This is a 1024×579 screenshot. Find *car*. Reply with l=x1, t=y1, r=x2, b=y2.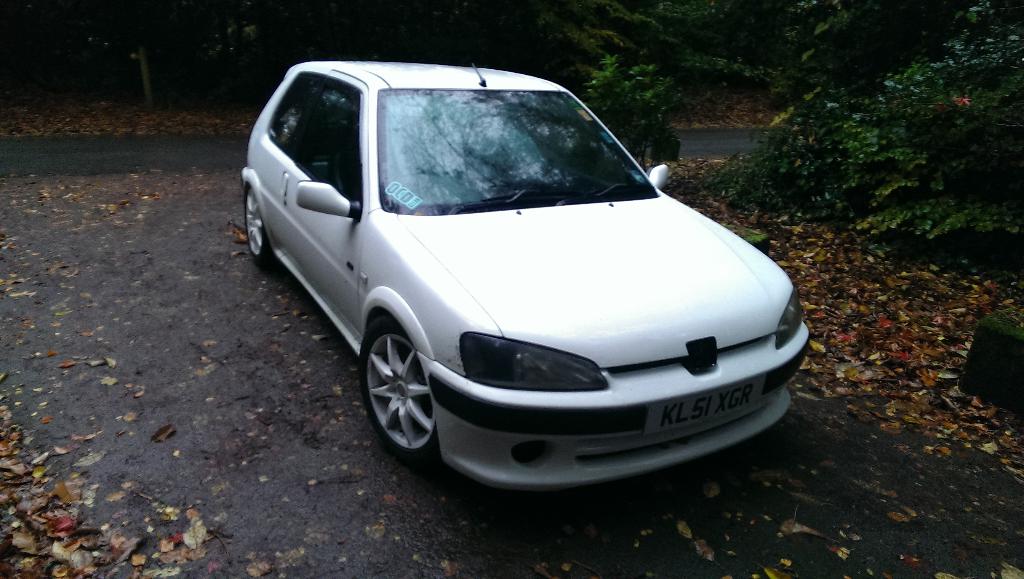
l=243, t=62, r=814, b=494.
